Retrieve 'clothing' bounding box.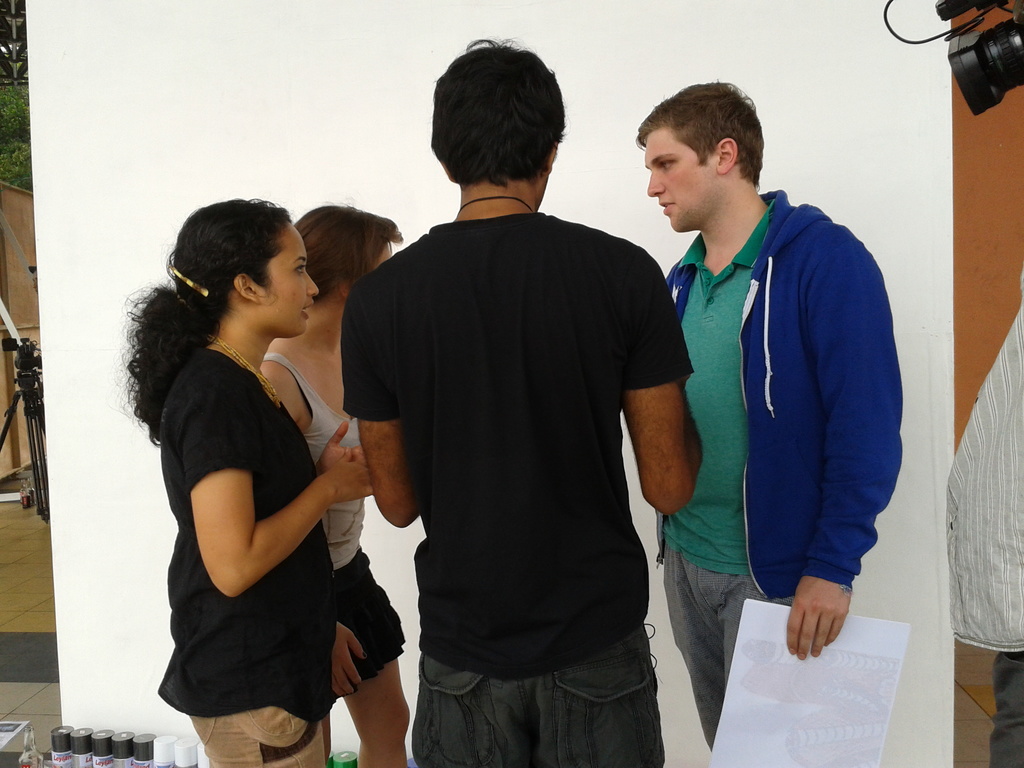
Bounding box: [x1=343, y1=140, x2=688, y2=765].
